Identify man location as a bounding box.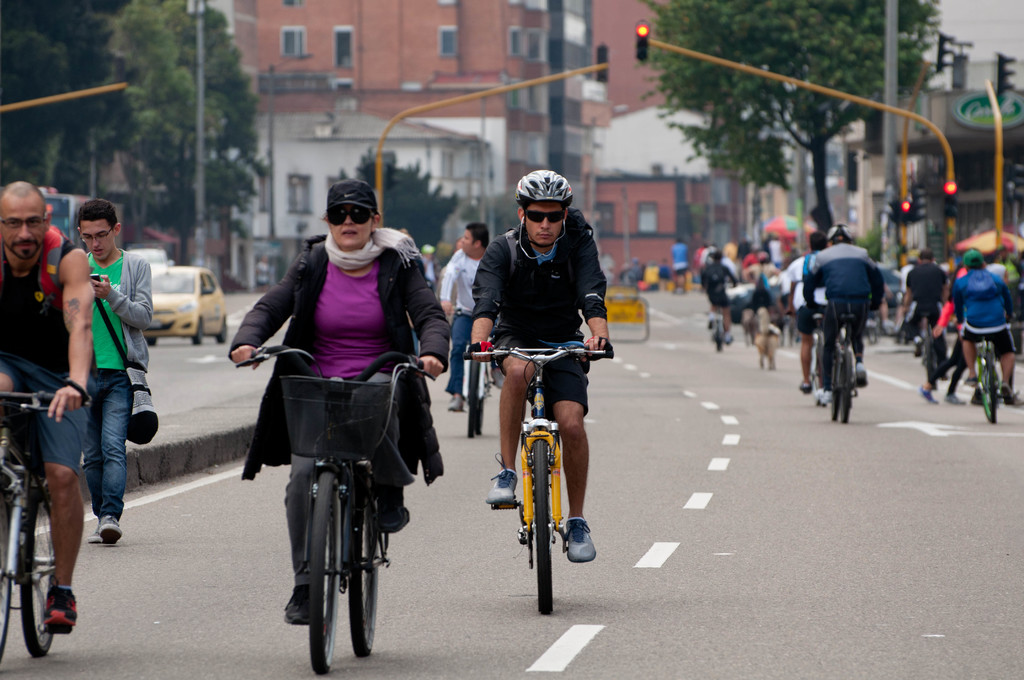
BBox(76, 202, 150, 538).
